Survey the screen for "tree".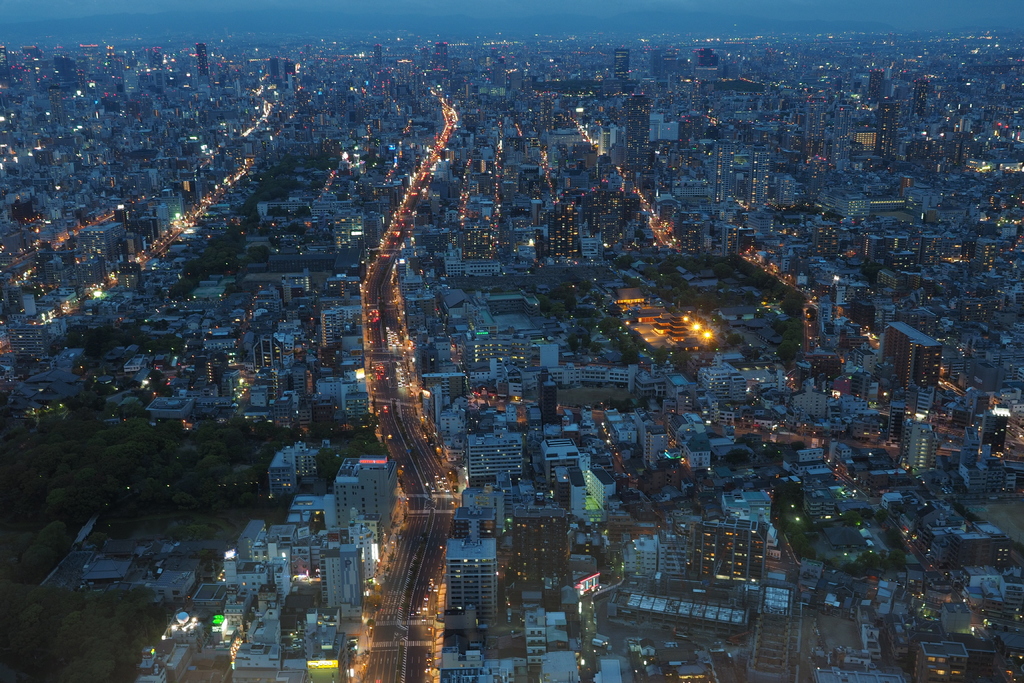
Survey found: 610 322 649 363.
